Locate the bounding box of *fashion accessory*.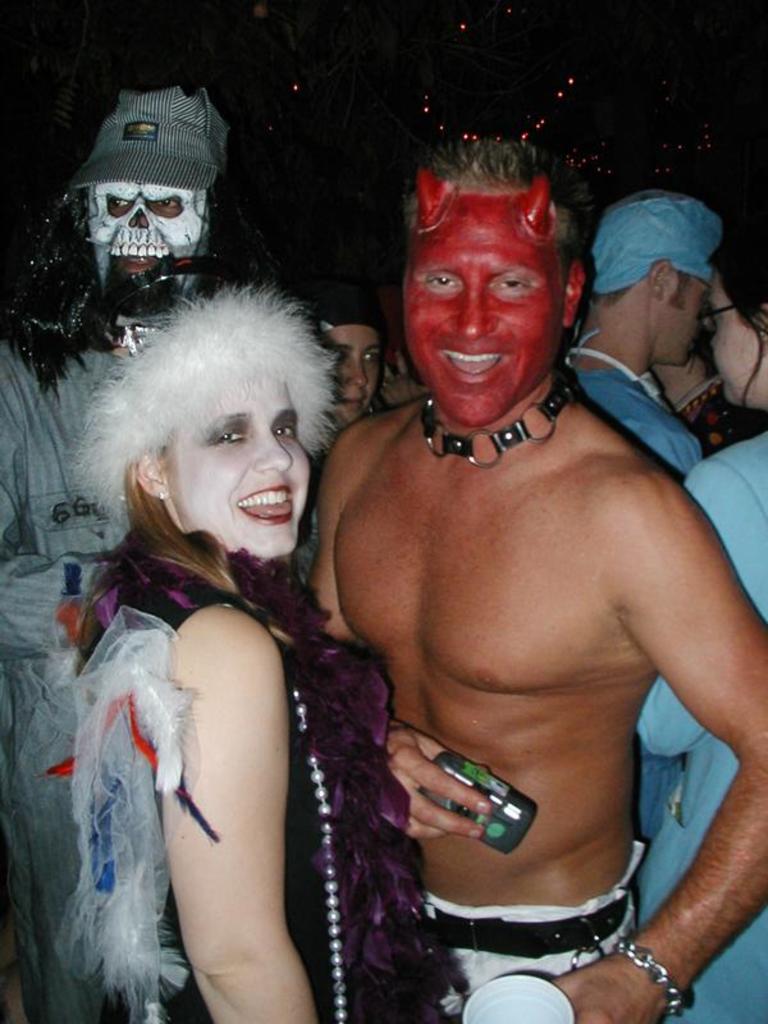
Bounding box: 591/188/726/297.
